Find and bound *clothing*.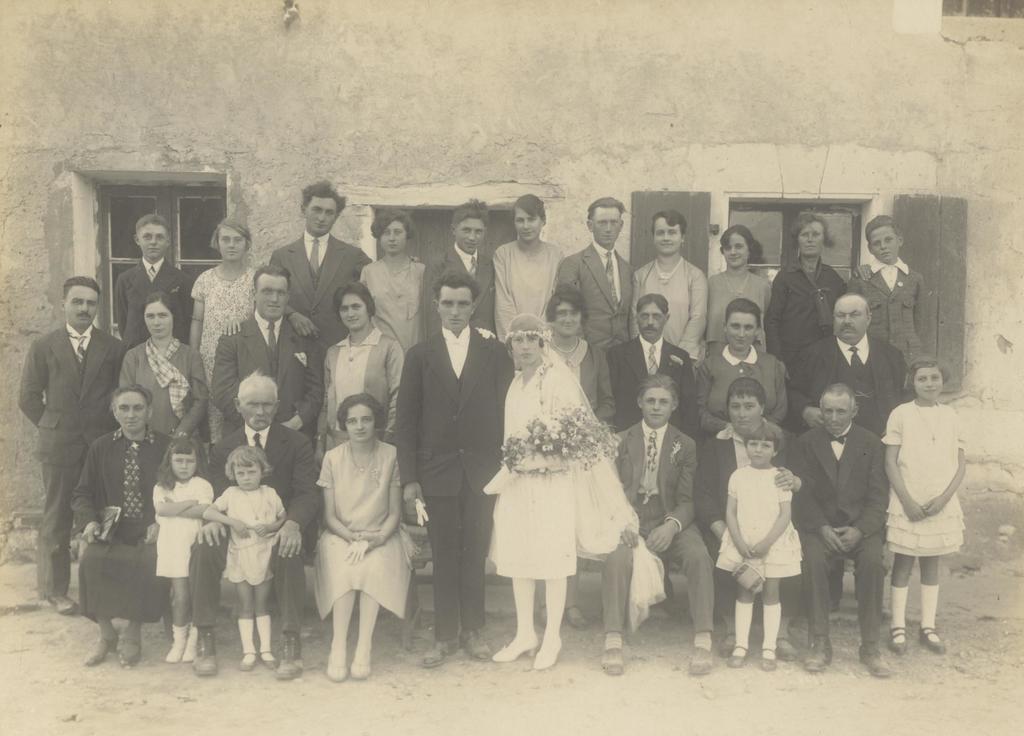
Bound: Rect(495, 238, 571, 346).
